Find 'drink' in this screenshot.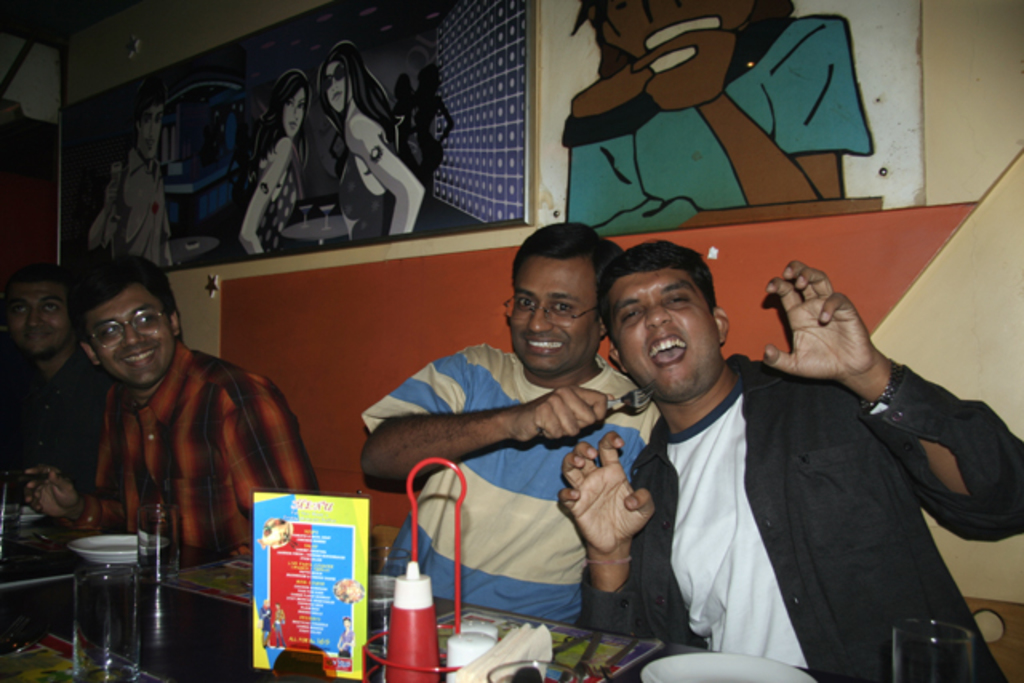
The bounding box for 'drink' is box=[136, 542, 179, 574].
